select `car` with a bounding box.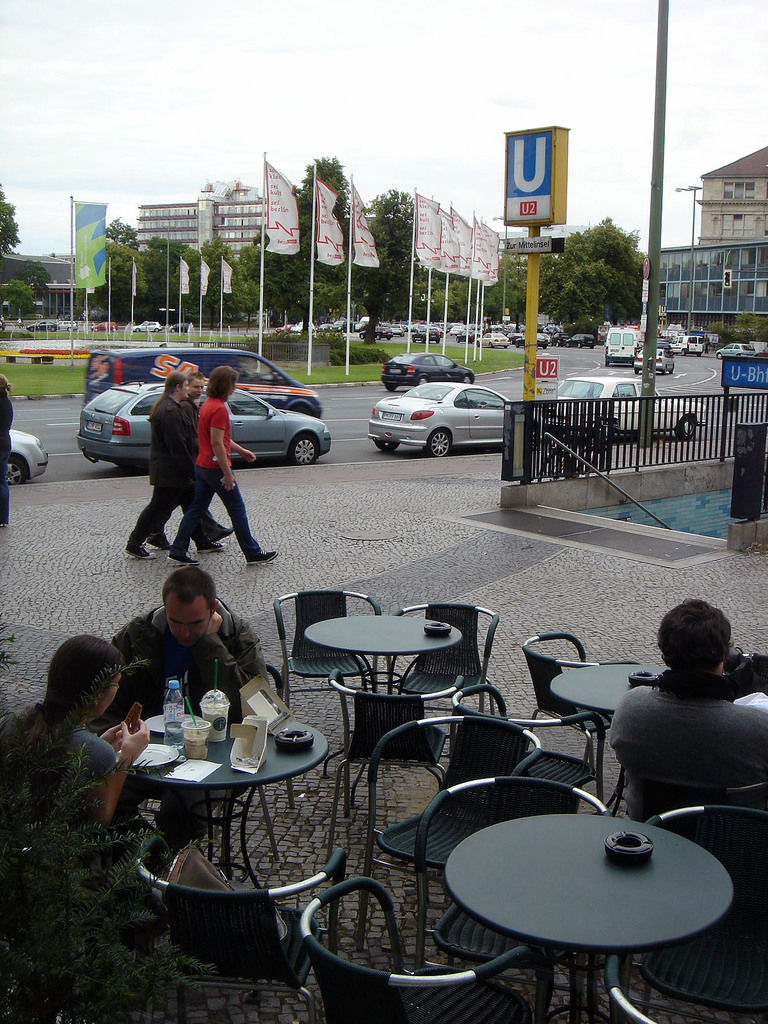
box(0, 430, 47, 477).
